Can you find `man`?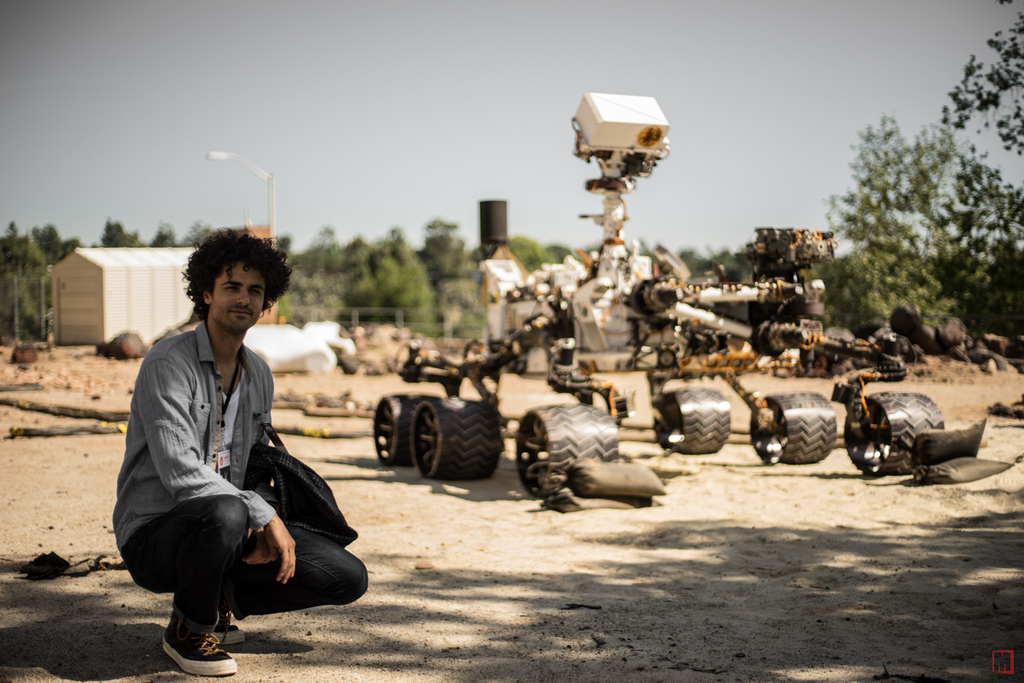
Yes, bounding box: l=106, t=251, r=354, b=655.
